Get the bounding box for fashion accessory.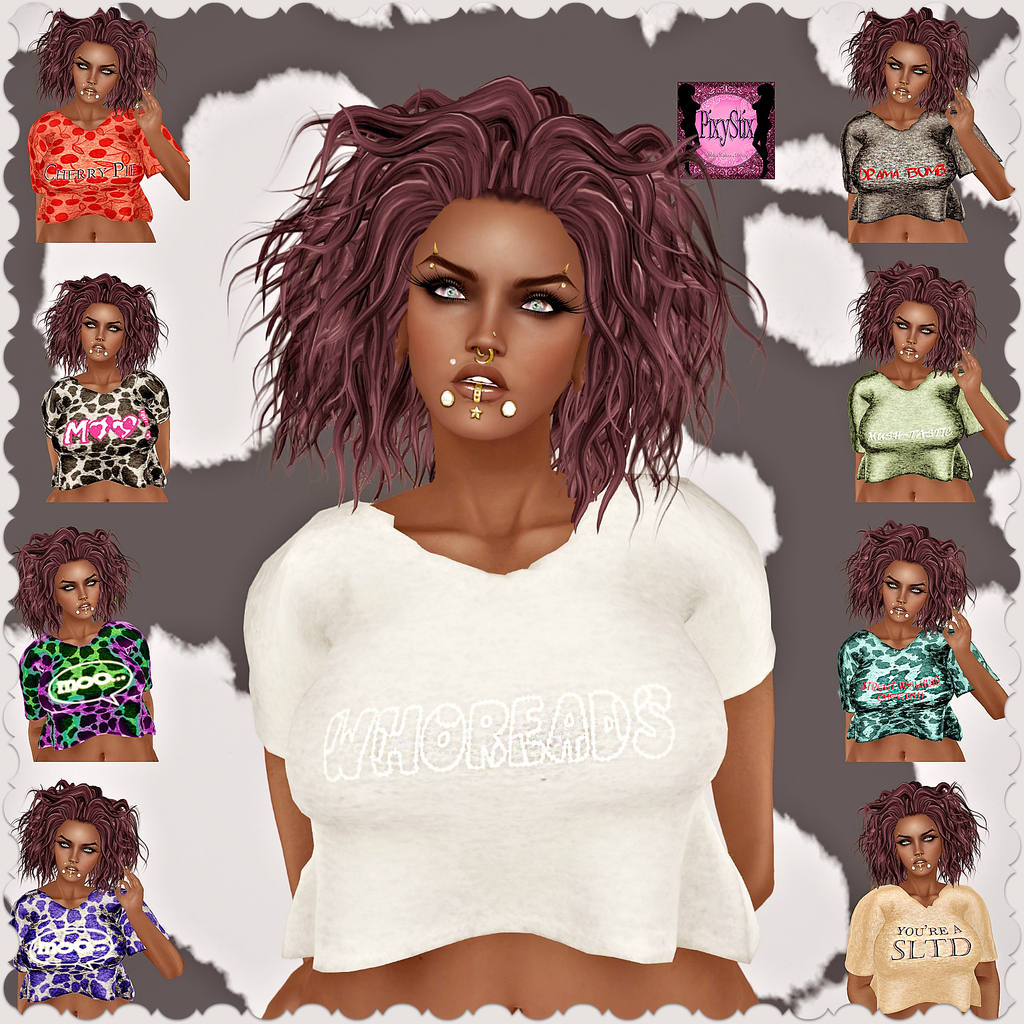
bbox(93, 844, 95, 845).
